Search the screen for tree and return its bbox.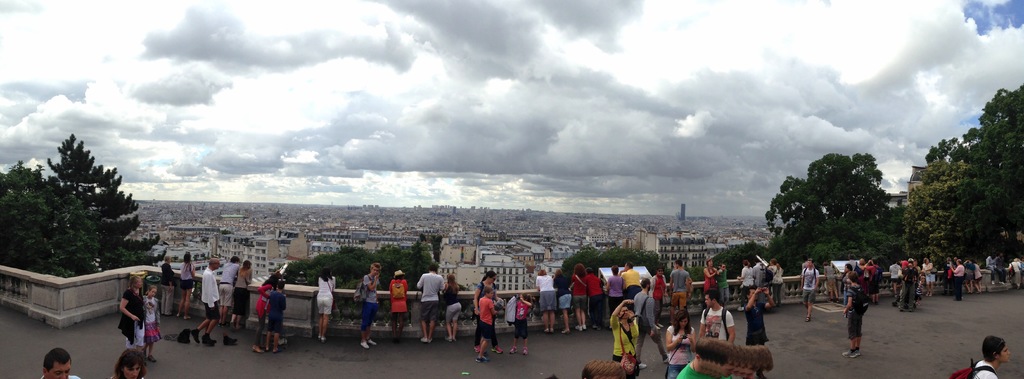
Found: rect(763, 145, 911, 262).
